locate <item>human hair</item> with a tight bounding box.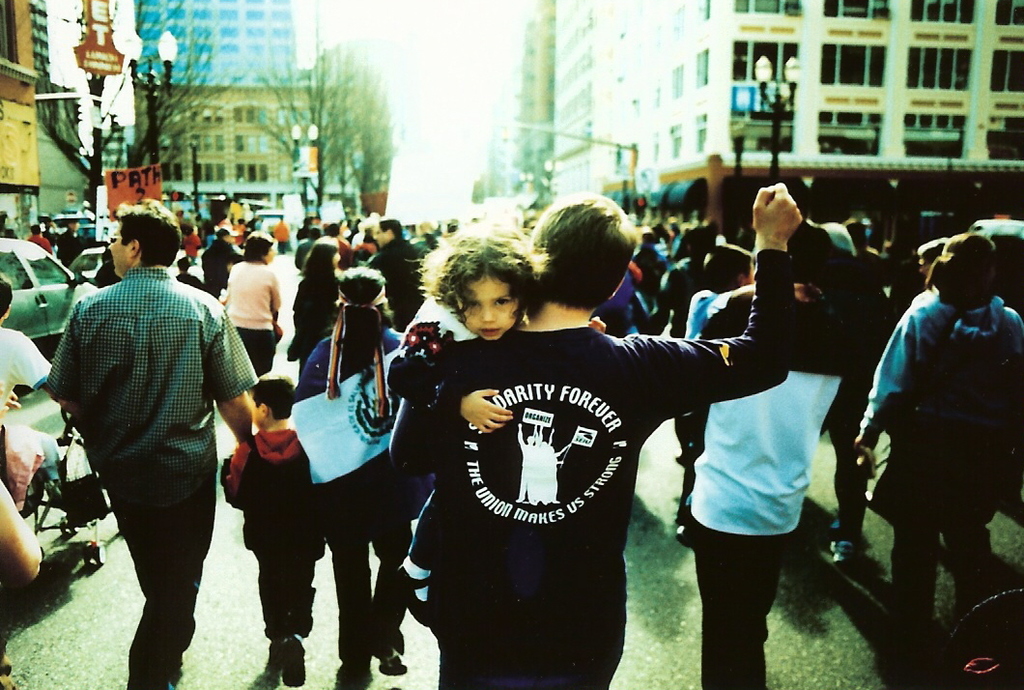
(left=411, top=223, right=541, bottom=326).
